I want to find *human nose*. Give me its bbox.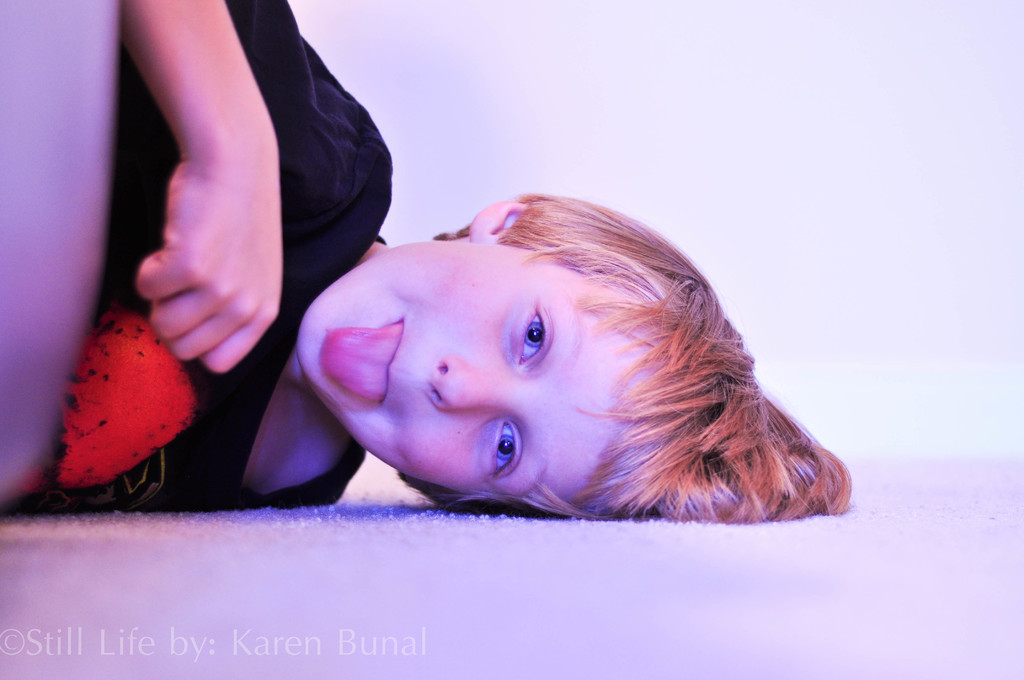
(left=425, top=355, right=509, bottom=413).
